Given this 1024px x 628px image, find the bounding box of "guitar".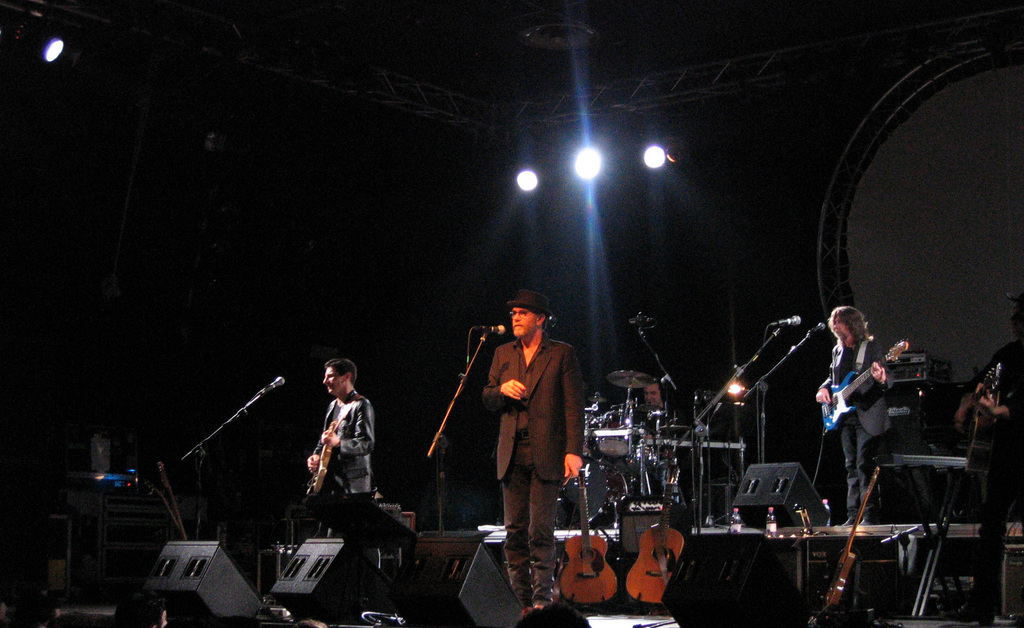
bbox=(624, 466, 689, 611).
